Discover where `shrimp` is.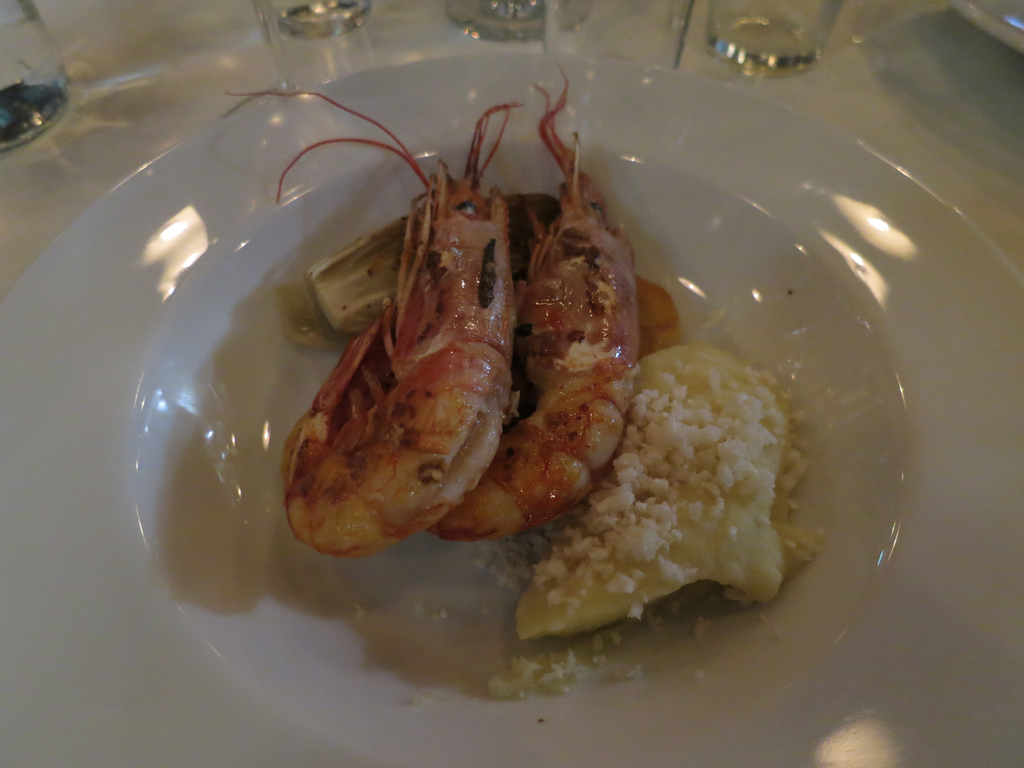
Discovered at crop(429, 63, 641, 537).
